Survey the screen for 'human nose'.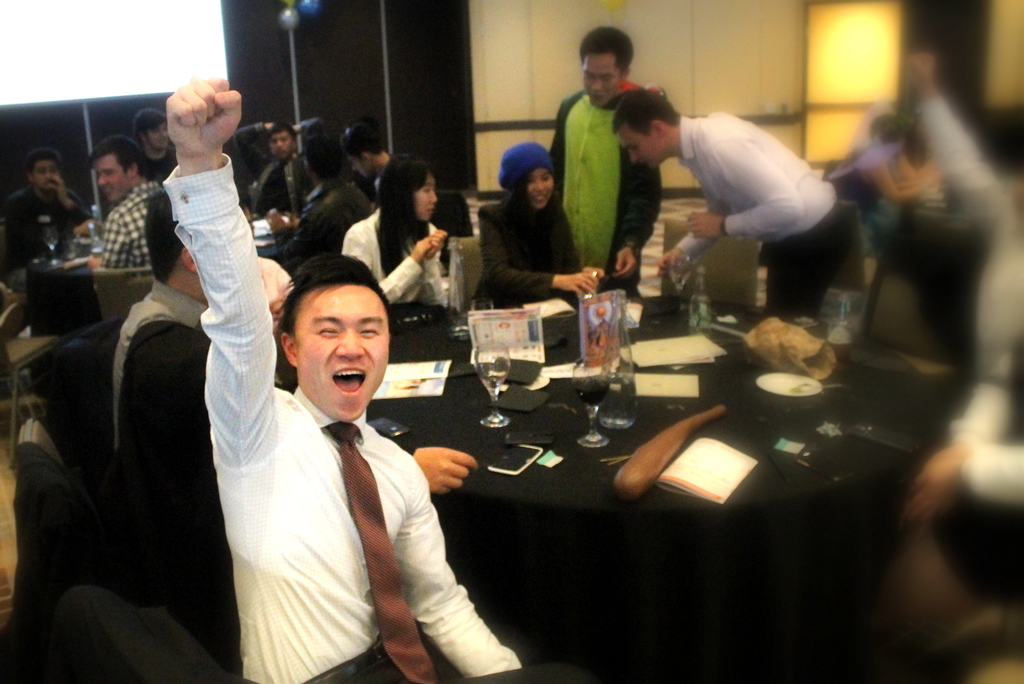
Survey found: [x1=44, y1=175, x2=51, y2=179].
